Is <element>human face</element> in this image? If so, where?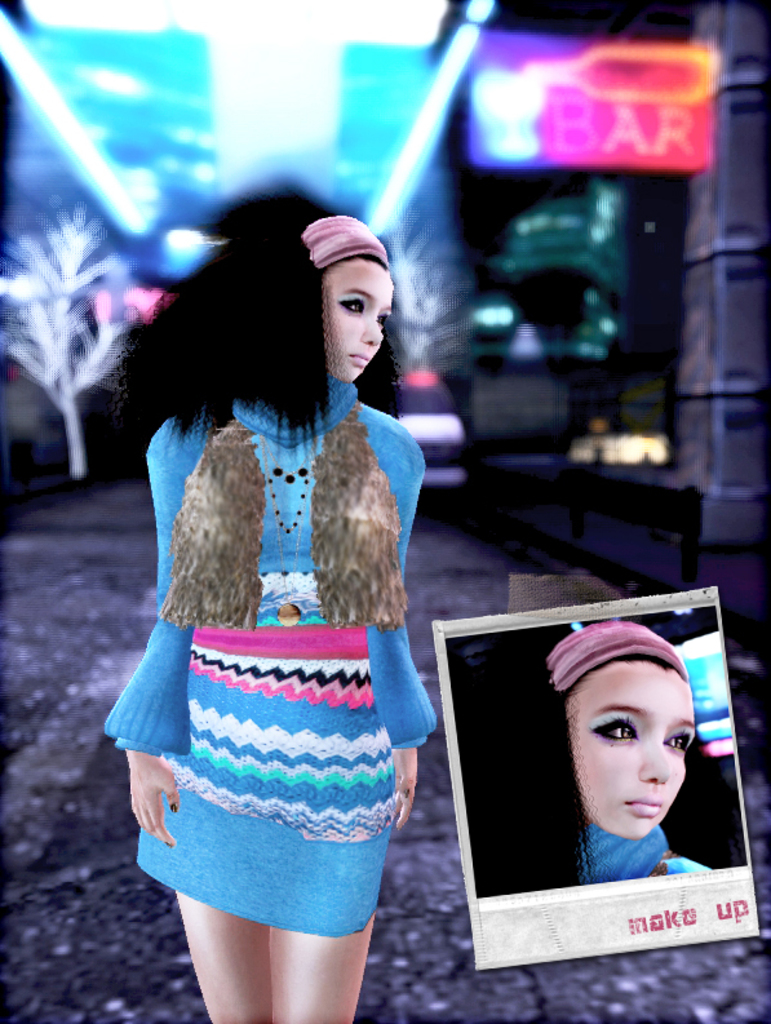
Yes, at (559, 661, 701, 838).
